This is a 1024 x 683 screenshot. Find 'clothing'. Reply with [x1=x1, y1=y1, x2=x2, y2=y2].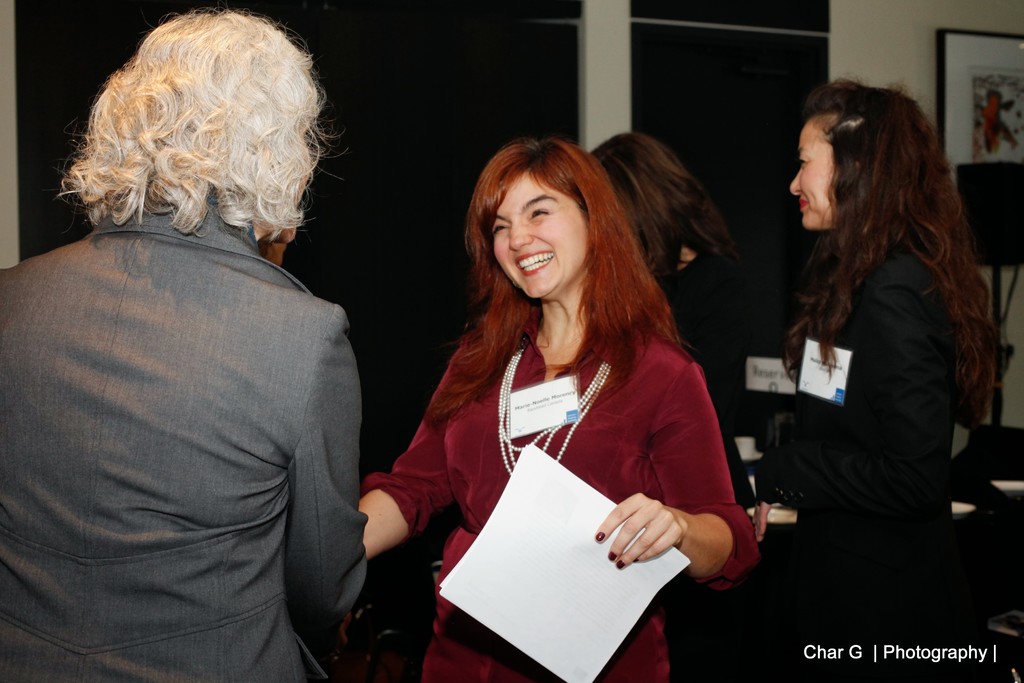
[x1=755, y1=236, x2=964, y2=682].
